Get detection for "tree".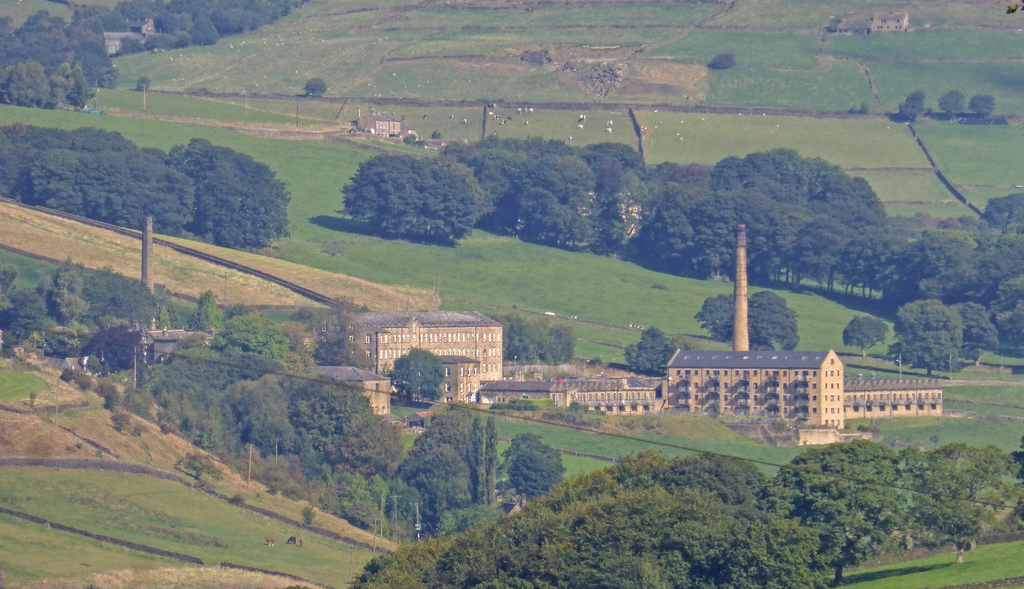
Detection: 70, 22, 114, 70.
